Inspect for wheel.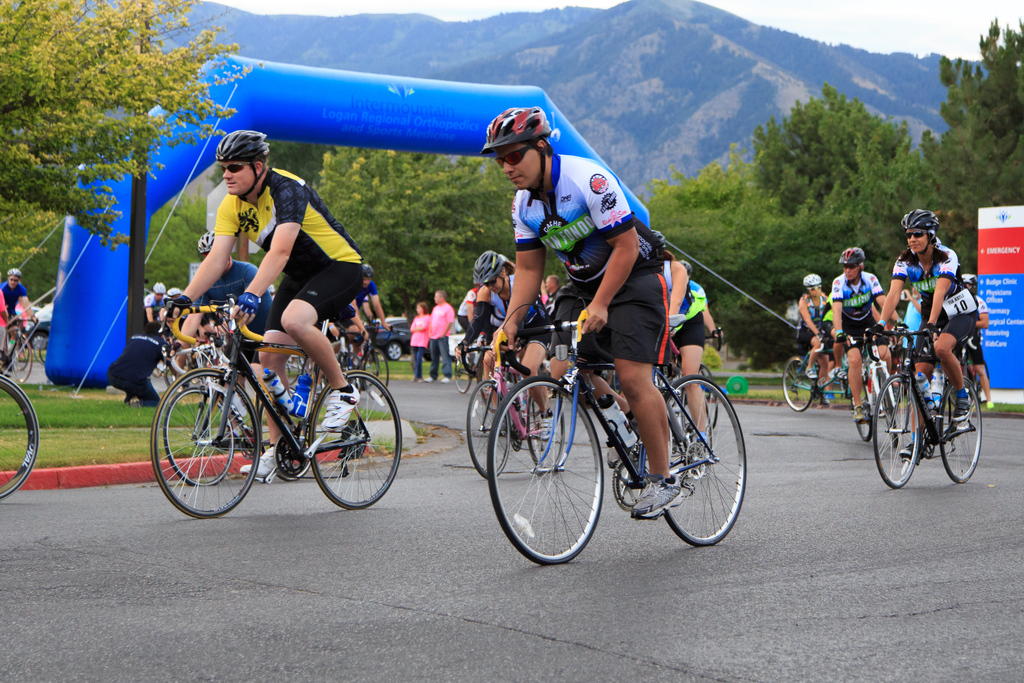
Inspection: box=[936, 371, 981, 479].
